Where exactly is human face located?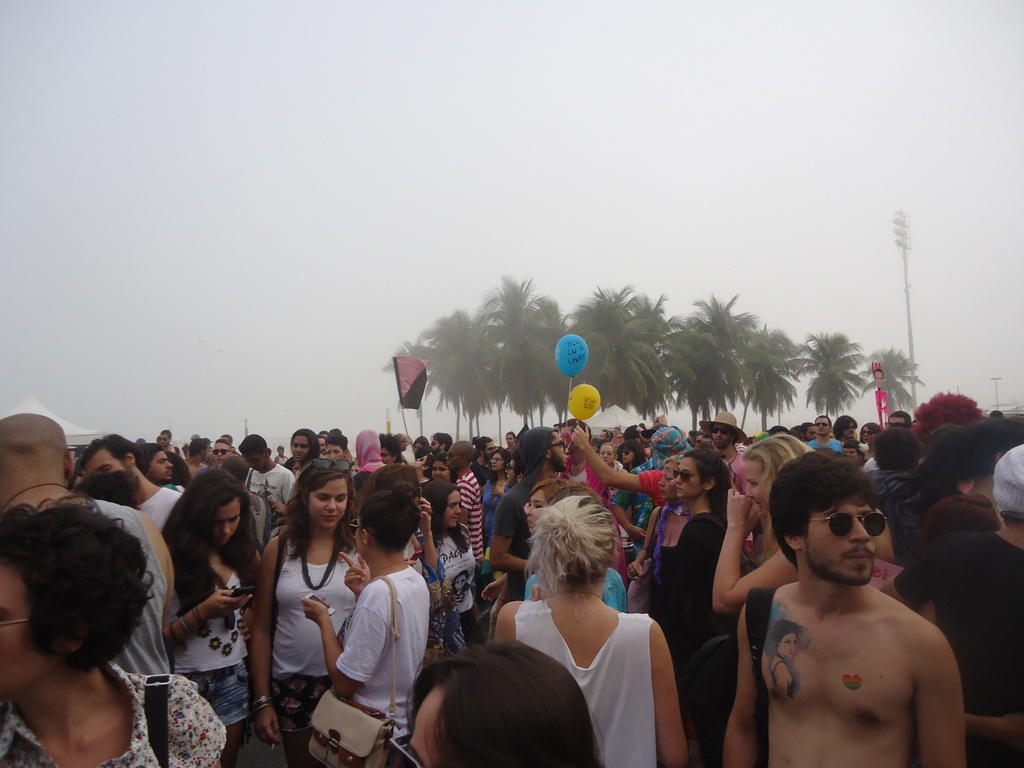
Its bounding box is <bbox>744, 458, 771, 511</bbox>.
